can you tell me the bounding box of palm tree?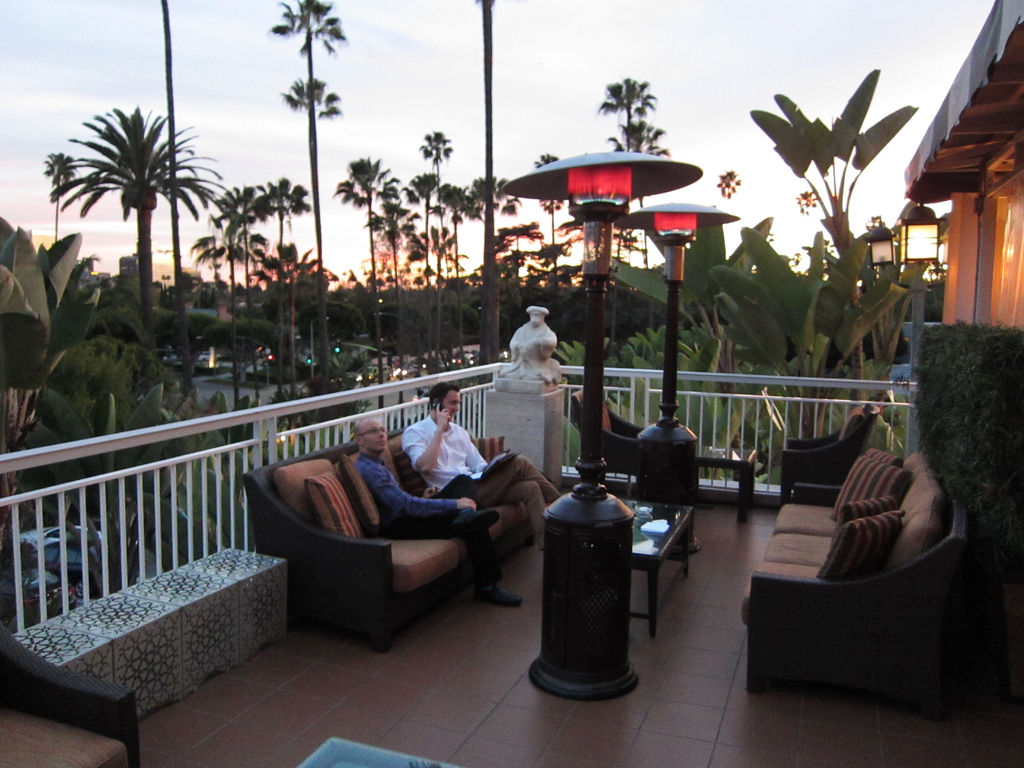
<bbox>278, 0, 357, 314</bbox>.
